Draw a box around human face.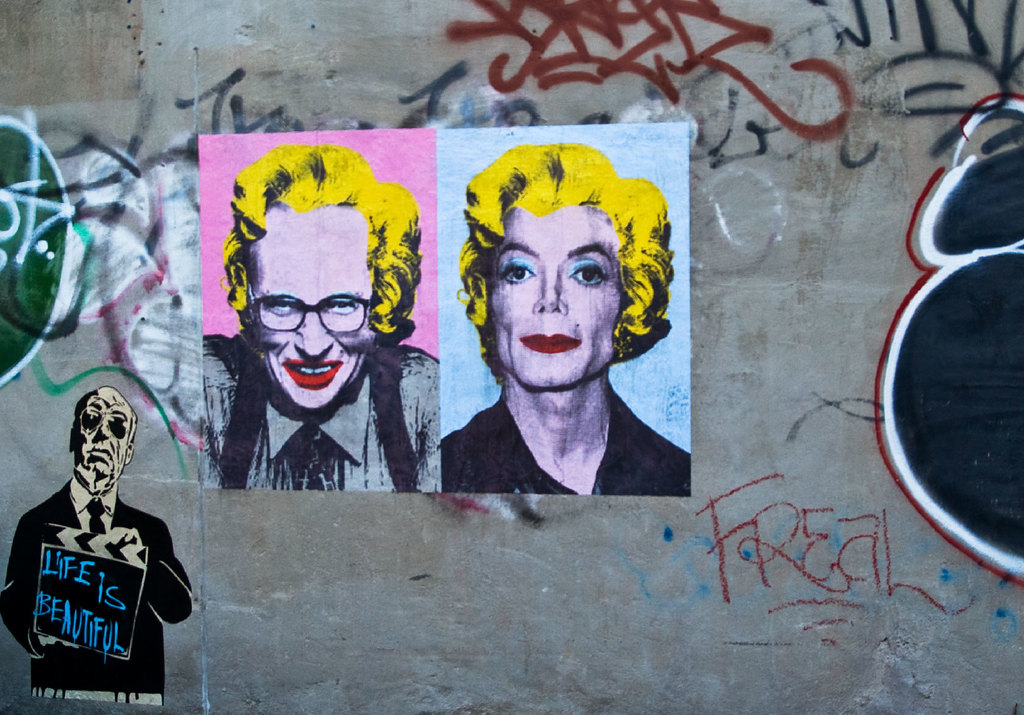
<region>72, 389, 132, 493</region>.
